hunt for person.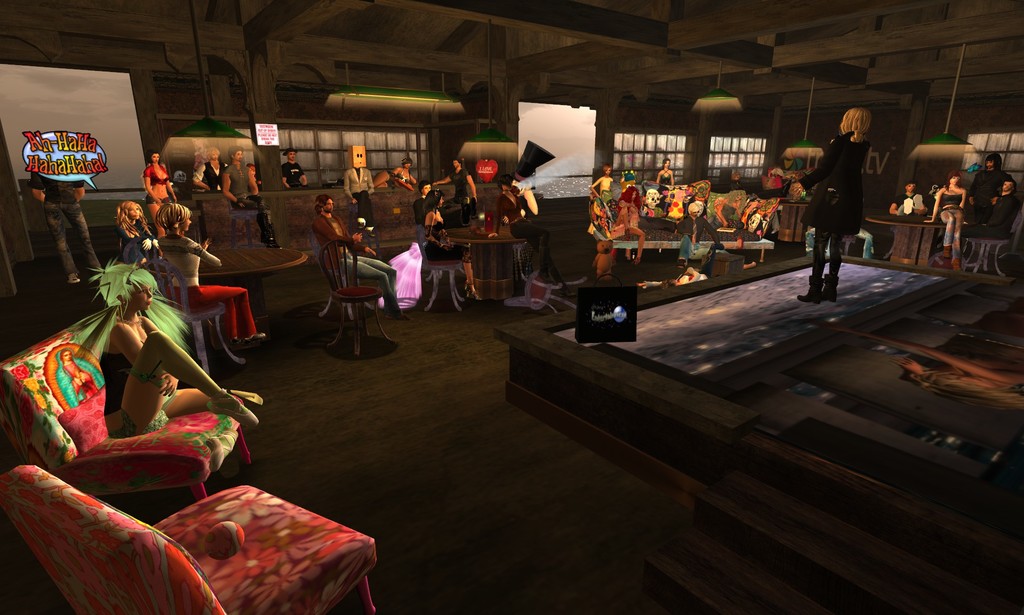
Hunted down at region(649, 156, 678, 191).
